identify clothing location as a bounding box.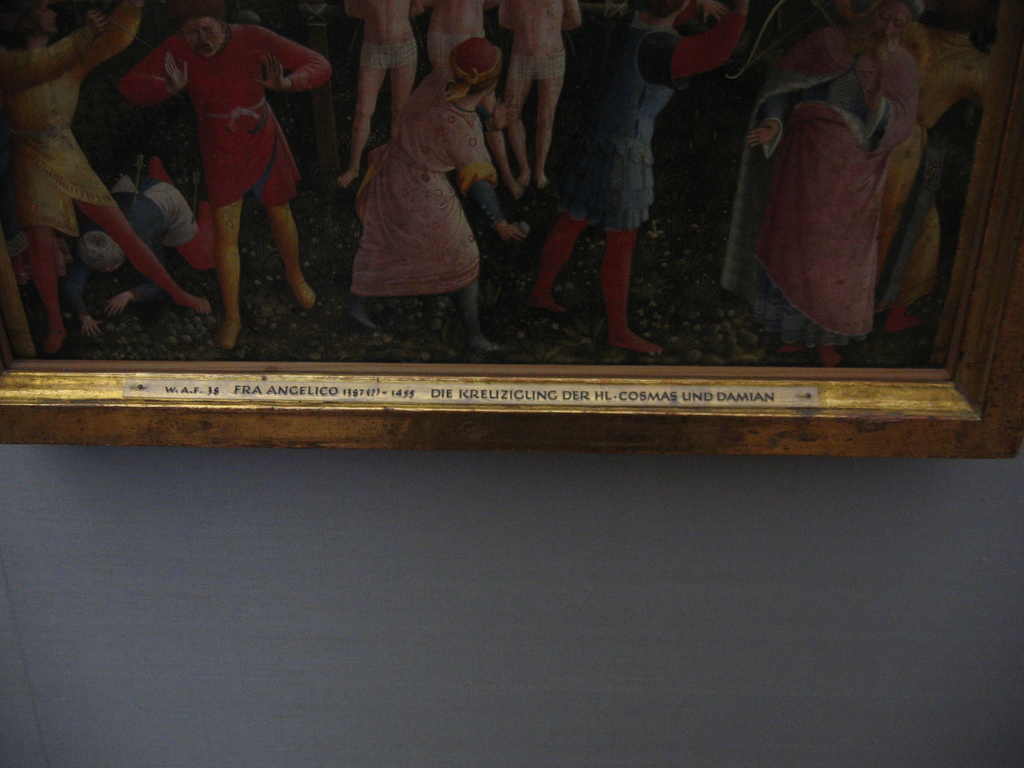
pyautogui.locateOnScreen(0, 0, 181, 308).
